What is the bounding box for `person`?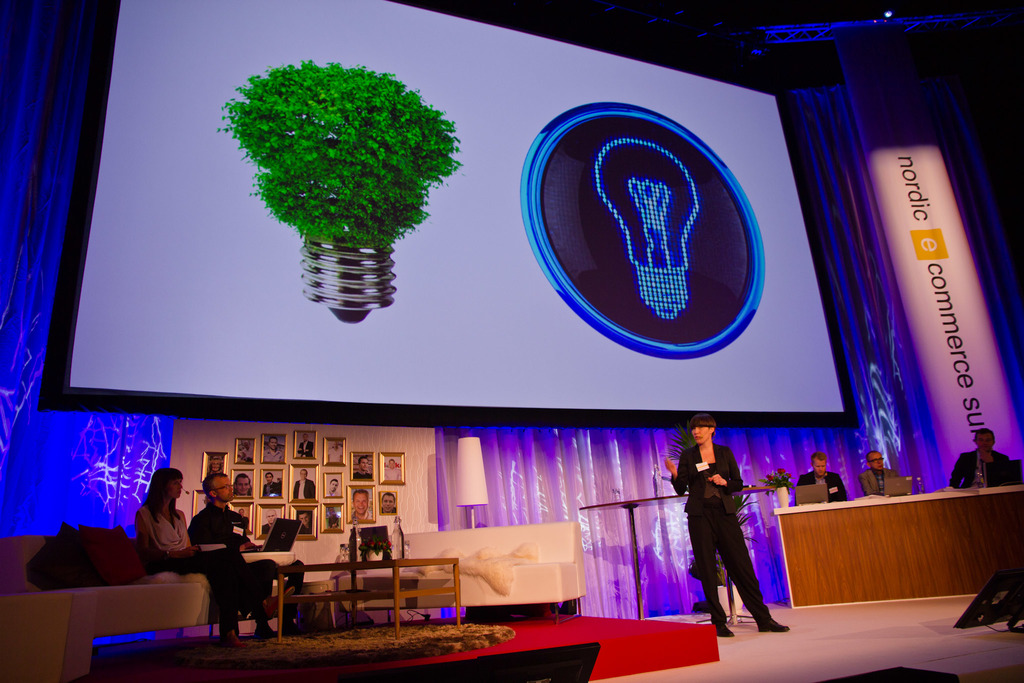
crop(300, 427, 311, 457).
